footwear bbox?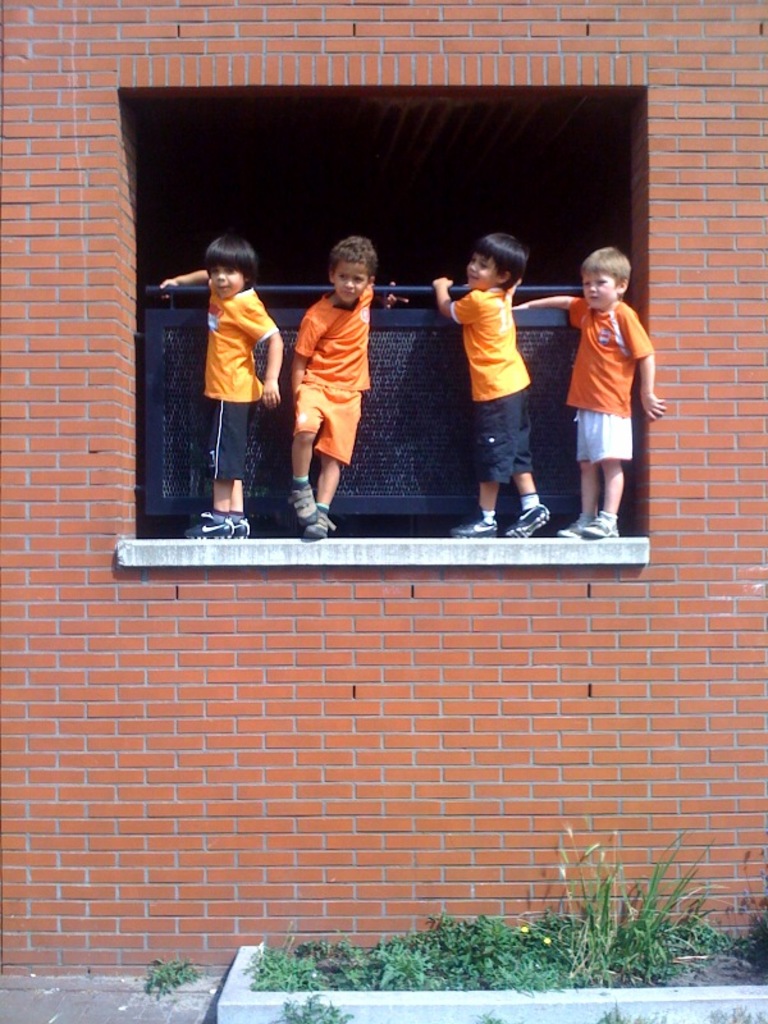
x1=288 y1=483 x2=319 y2=518
